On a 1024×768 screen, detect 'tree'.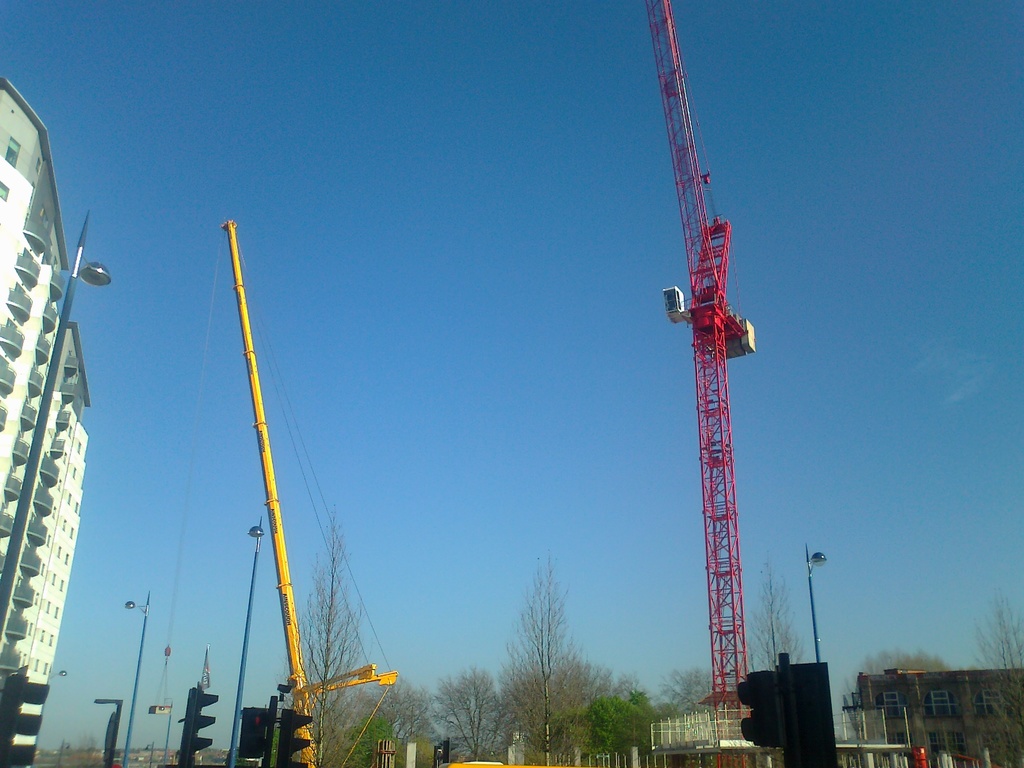
rect(484, 544, 604, 728).
